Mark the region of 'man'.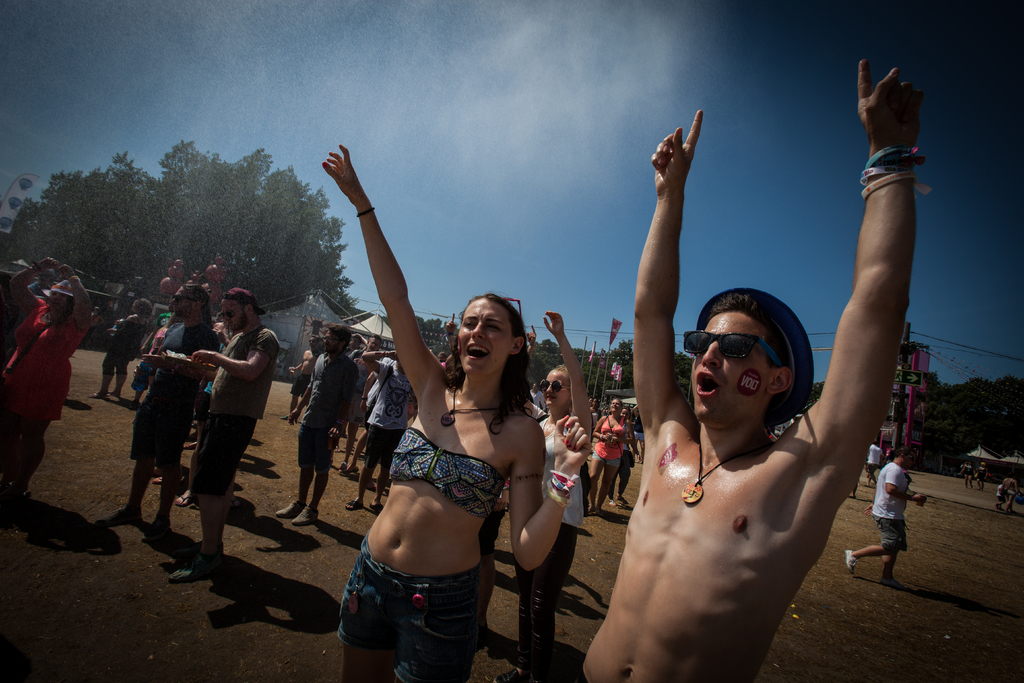
Region: [x1=348, y1=336, x2=366, y2=359].
